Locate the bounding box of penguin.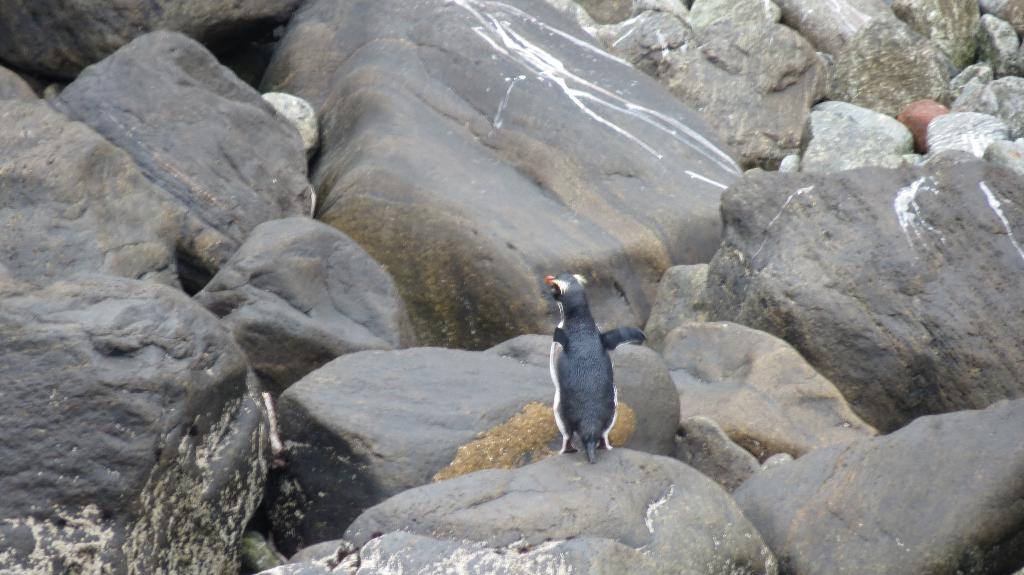
Bounding box: x1=547 y1=276 x2=645 y2=462.
